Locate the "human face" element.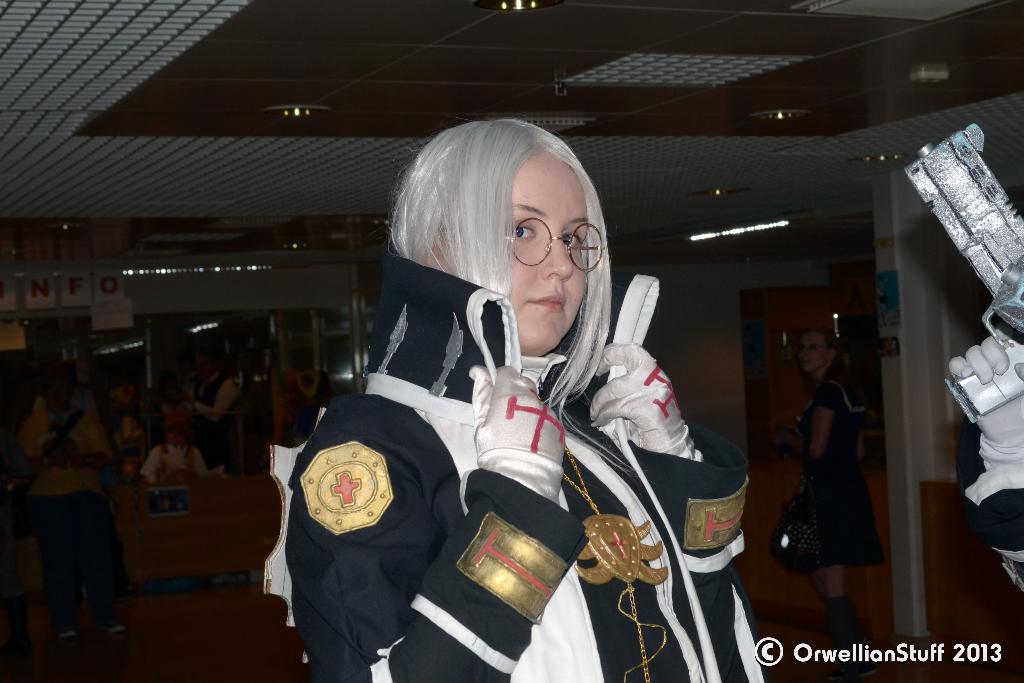
Element bbox: (508,147,586,358).
